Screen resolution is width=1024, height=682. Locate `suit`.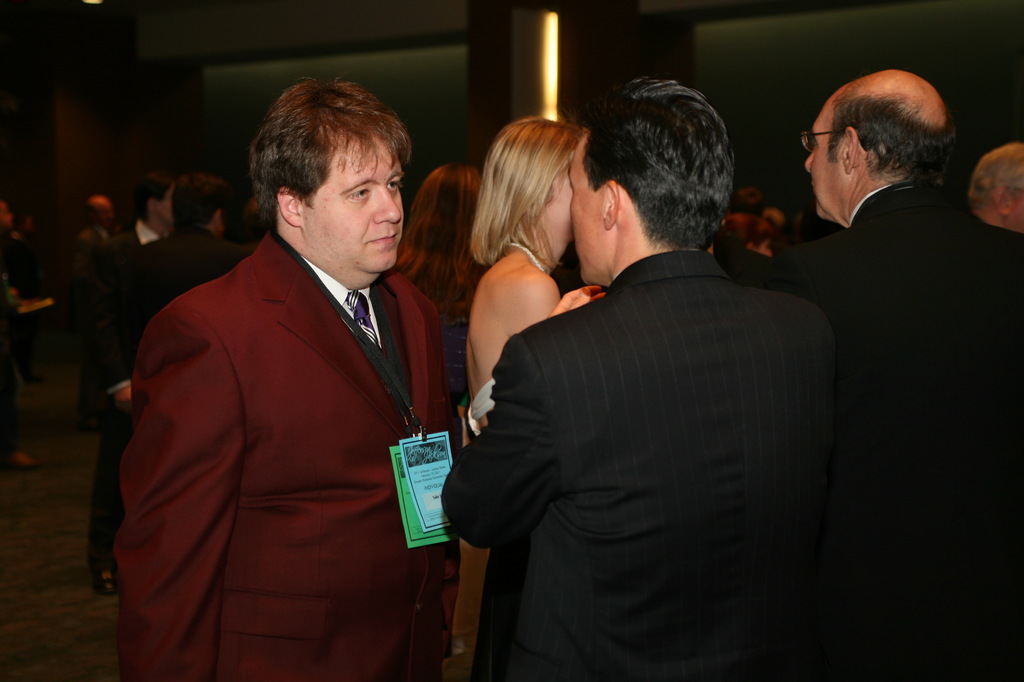
bbox=(440, 253, 835, 681).
